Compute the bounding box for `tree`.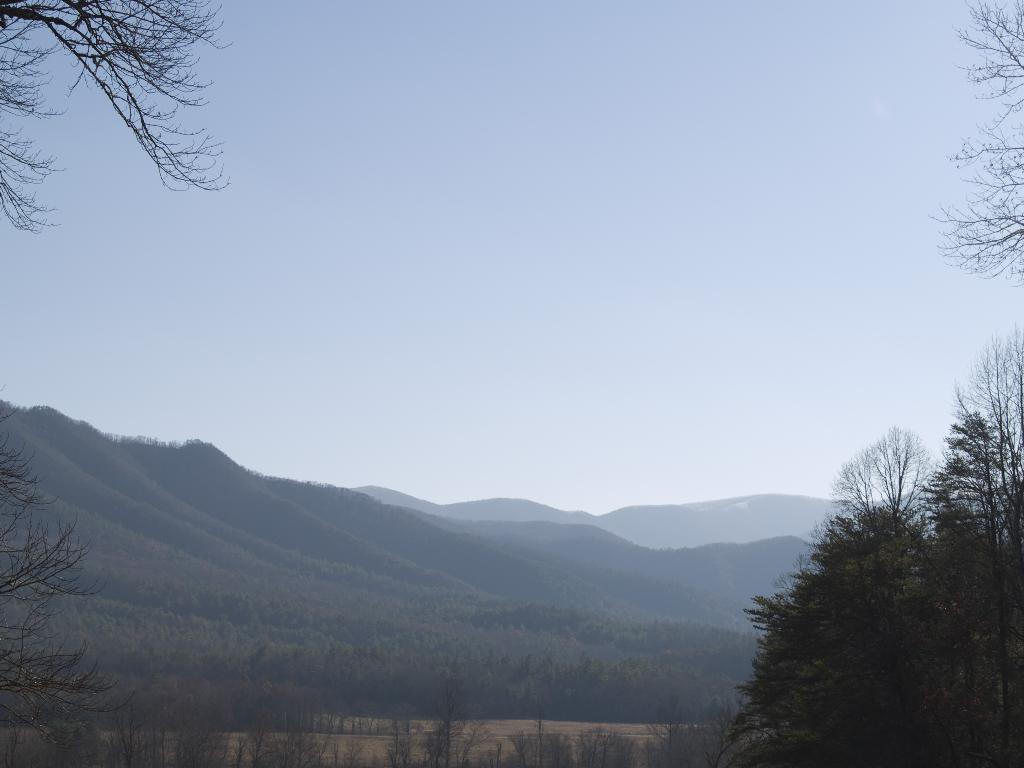
bbox=[0, 361, 121, 748].
